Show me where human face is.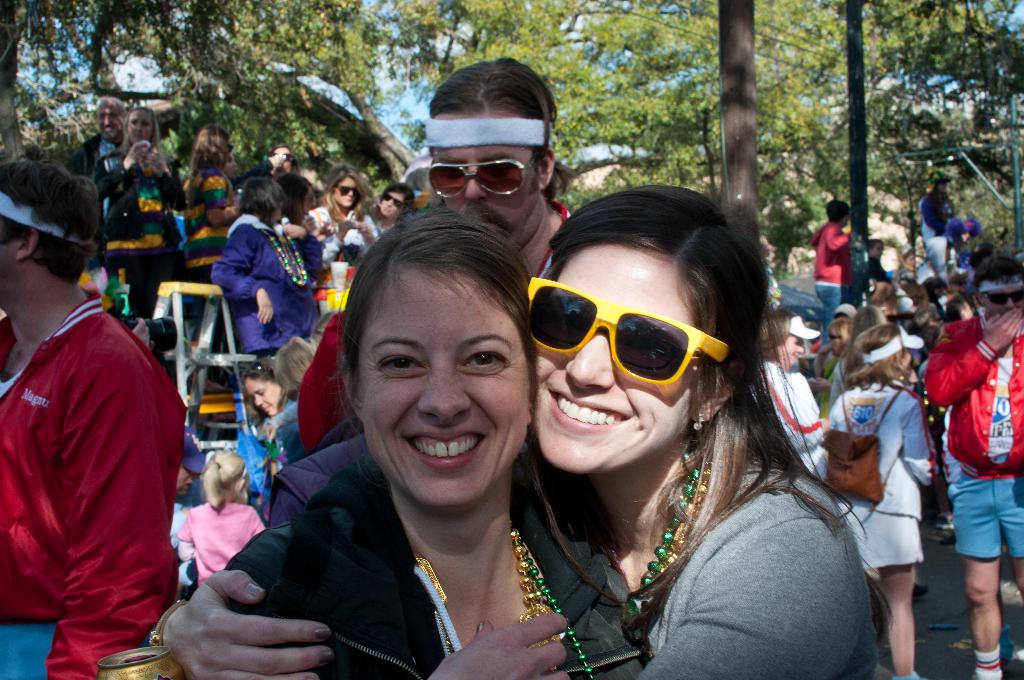
human face is at bbox=(303, 186, 316, 215).
